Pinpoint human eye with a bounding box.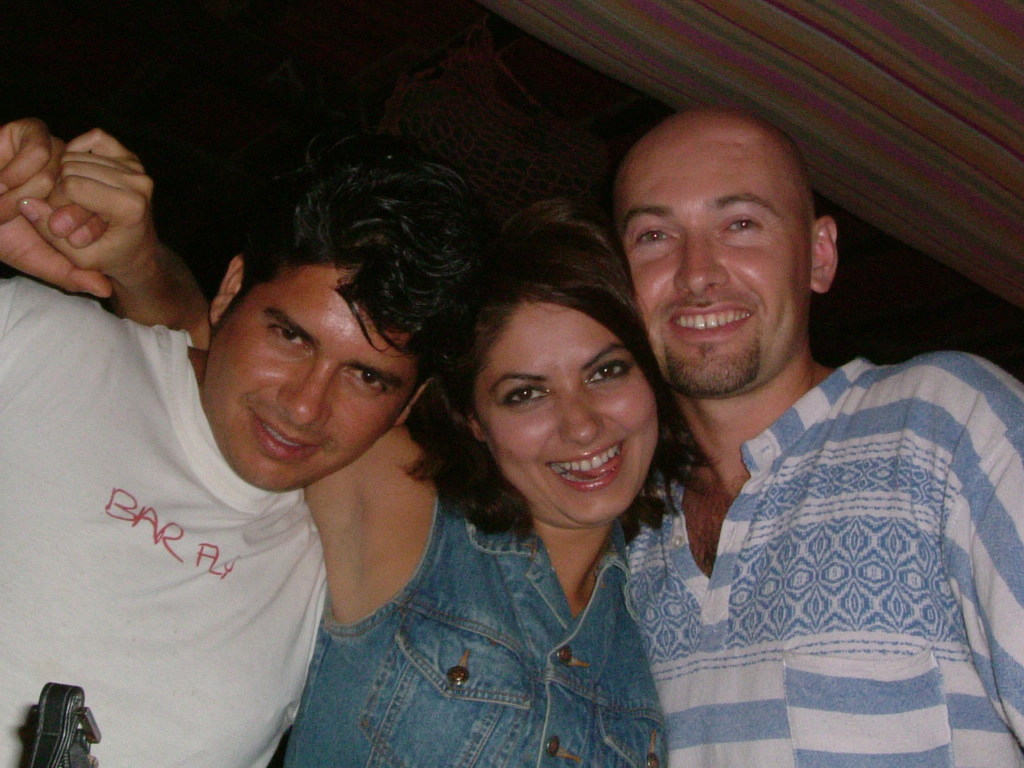
266, 326, 313, 353.
